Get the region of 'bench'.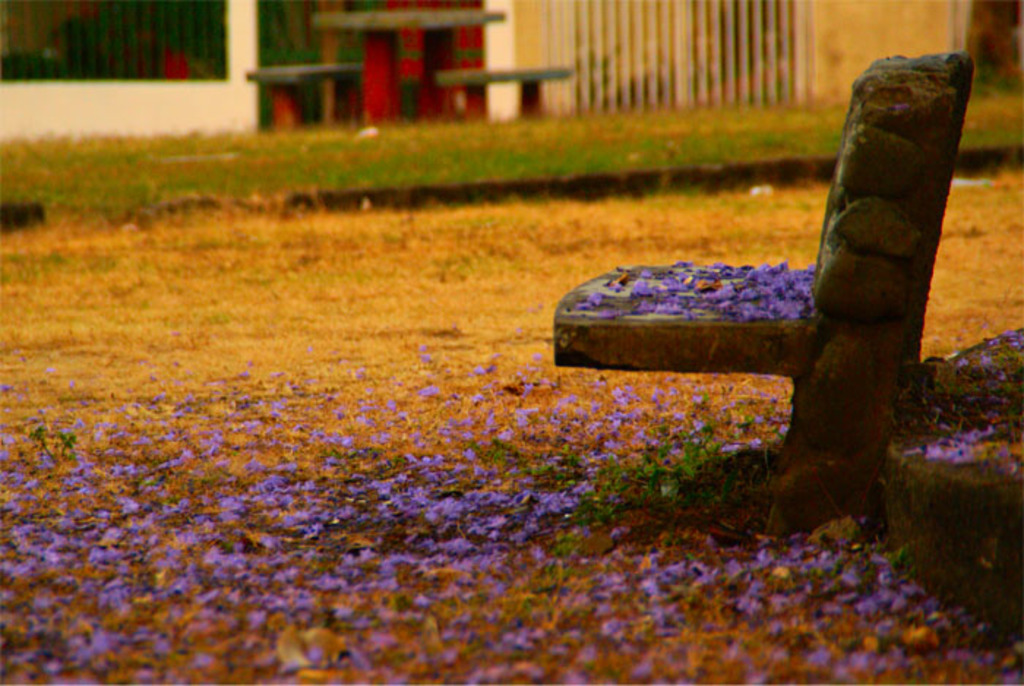
{"x1": 588, "y1": 82, "x2": 986, "y2": 551}.
